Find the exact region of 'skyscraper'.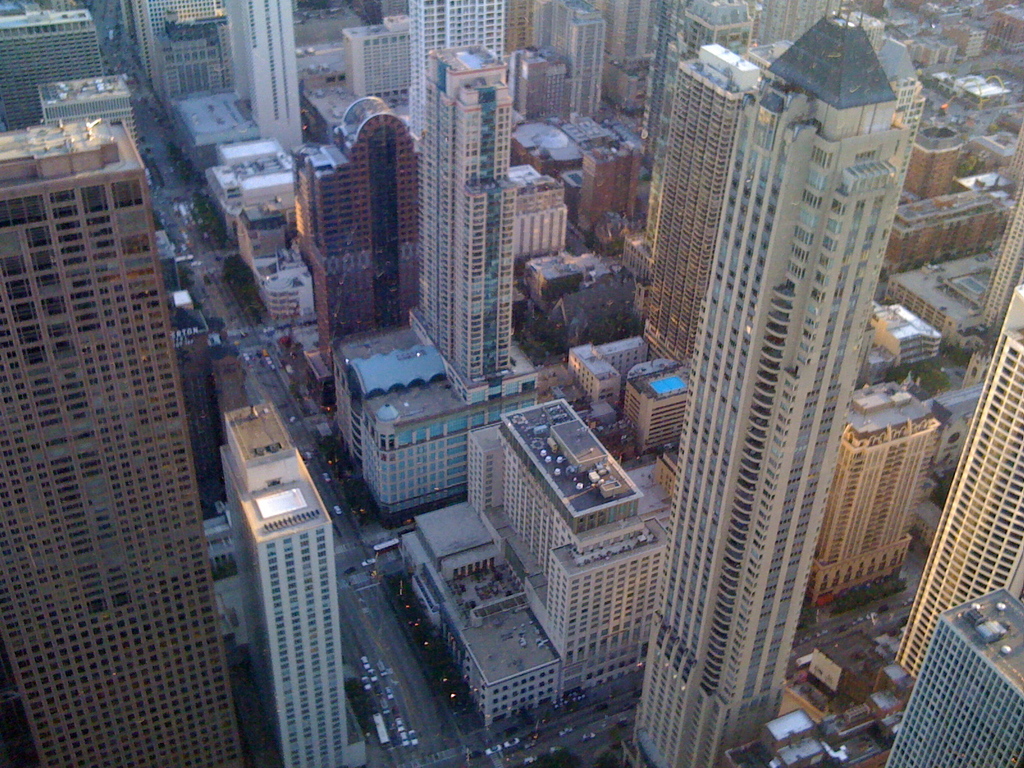
Exact region: (414,43,515,372).
